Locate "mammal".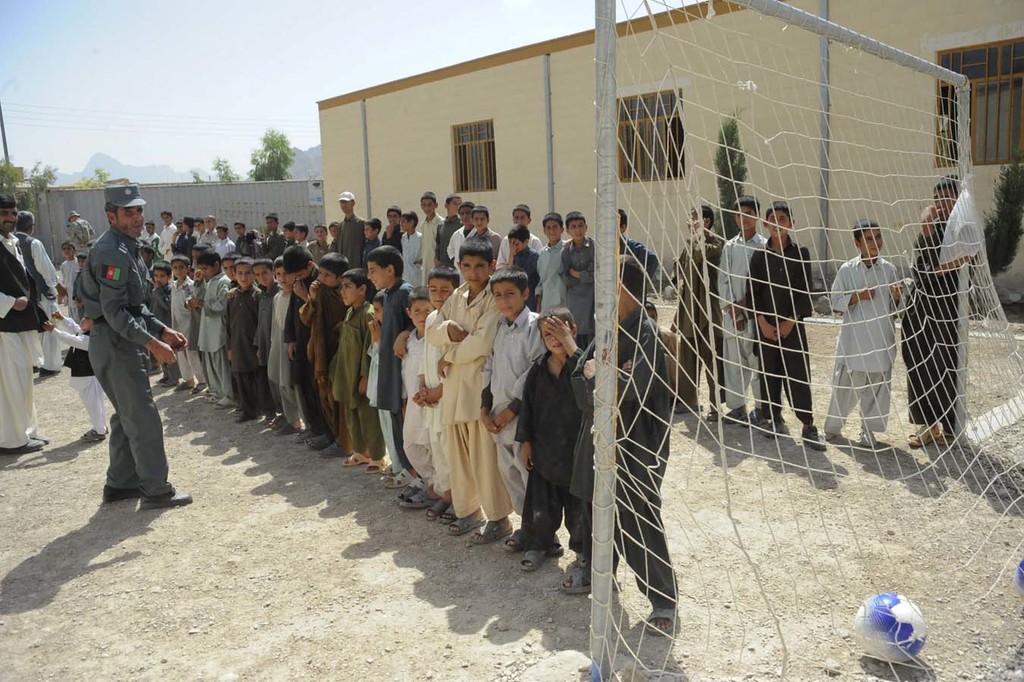
Bounding box: Rect(537, 207, 563, 313).
